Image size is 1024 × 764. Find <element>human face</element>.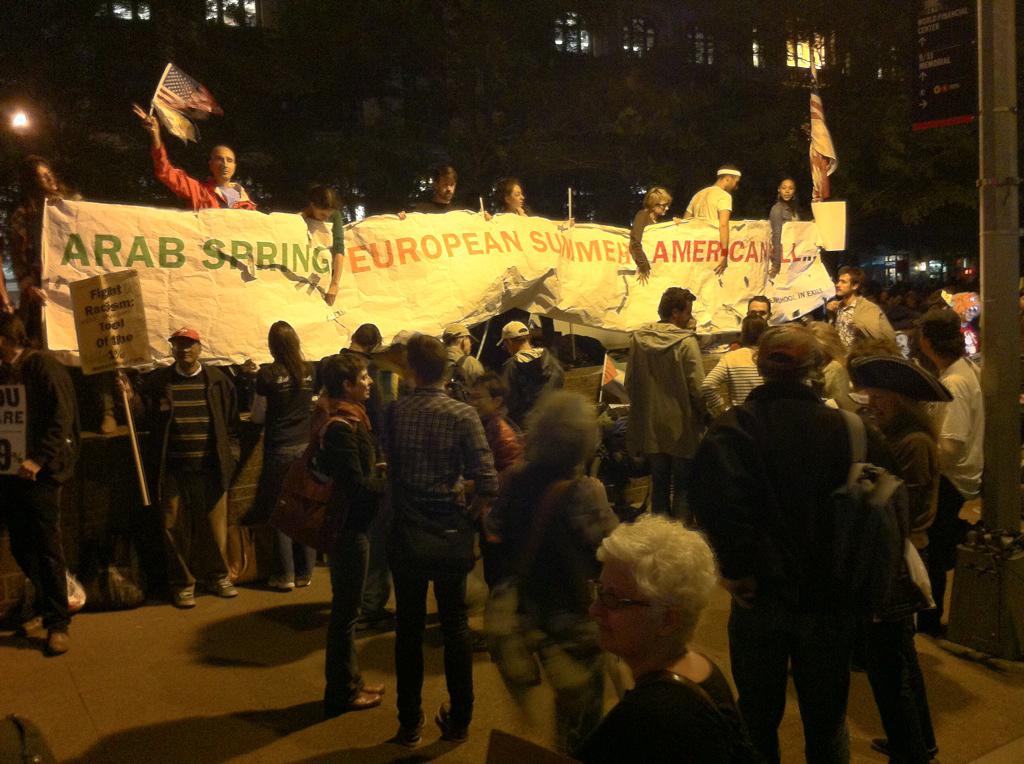
x1=34, y1=163, x2=55, y2=192.
